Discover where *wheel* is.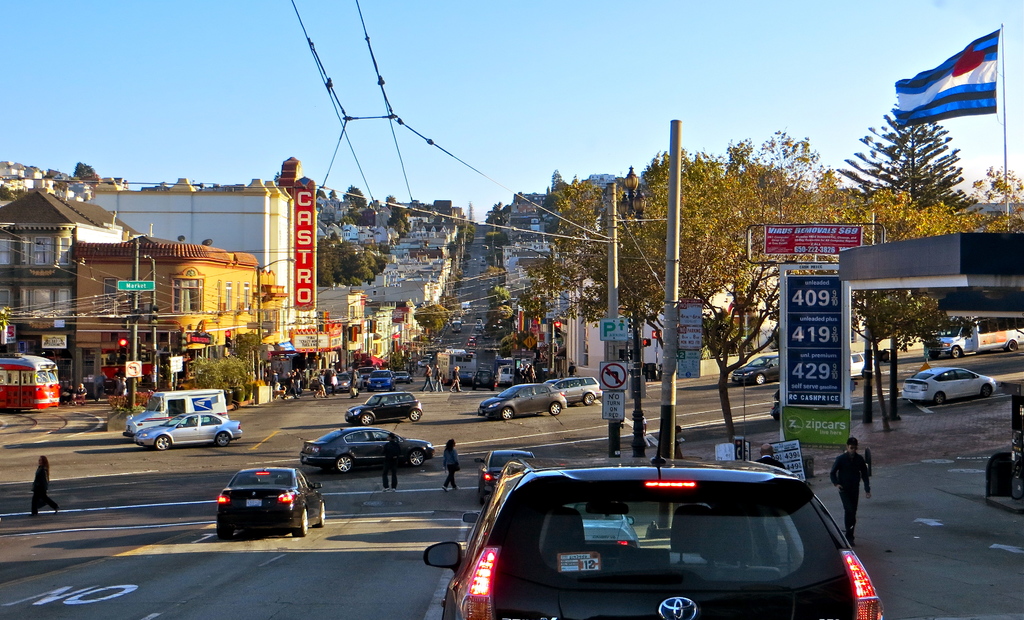
Discovered at select_region(408, 450, 424, 466).
